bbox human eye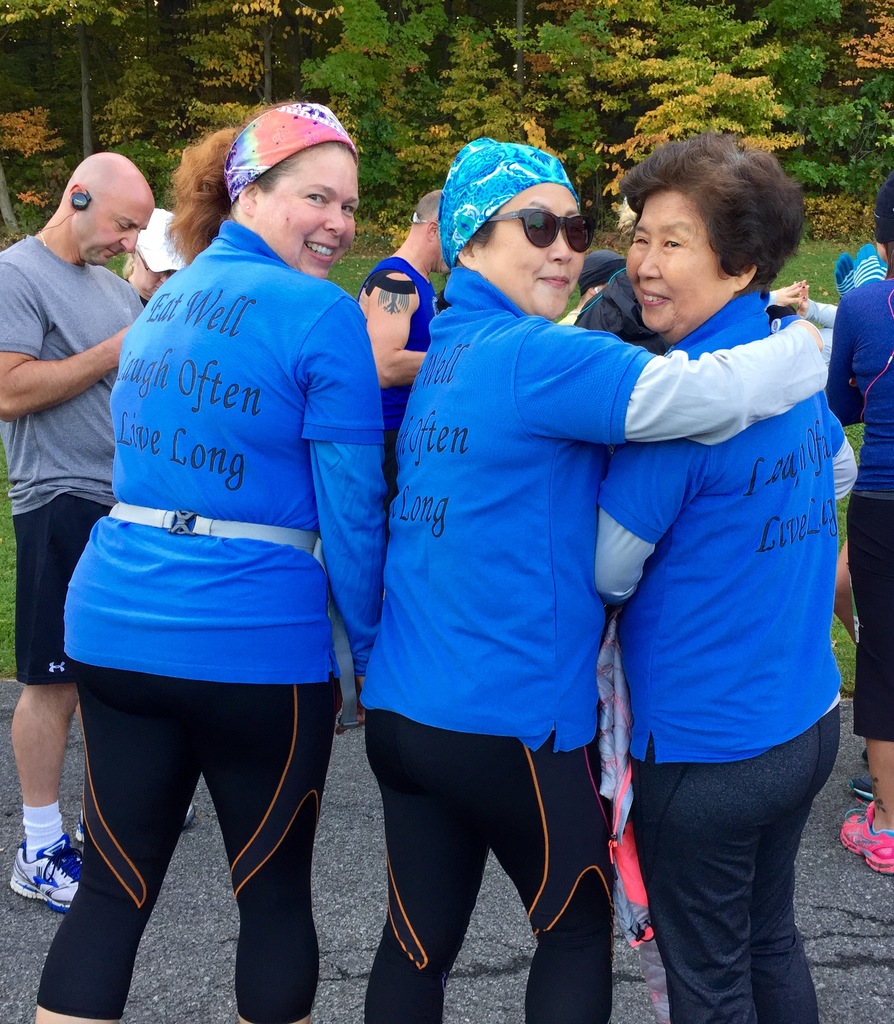
[626,232,648,253]
